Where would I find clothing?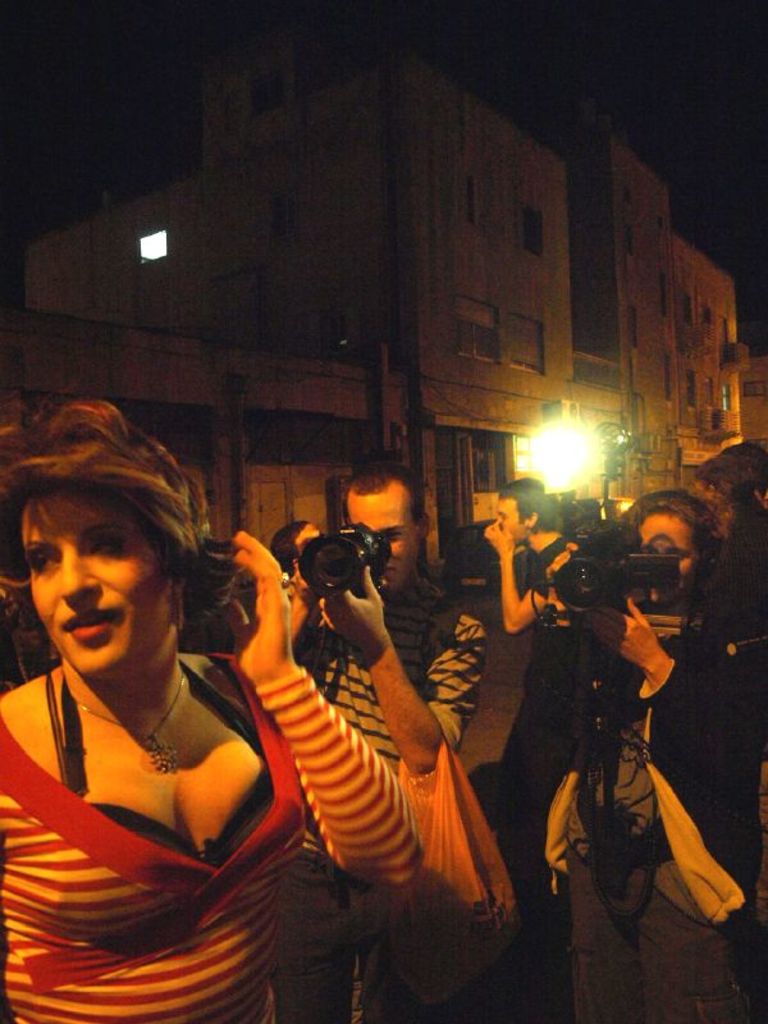
At BBox(494, 538, 580, 960).
